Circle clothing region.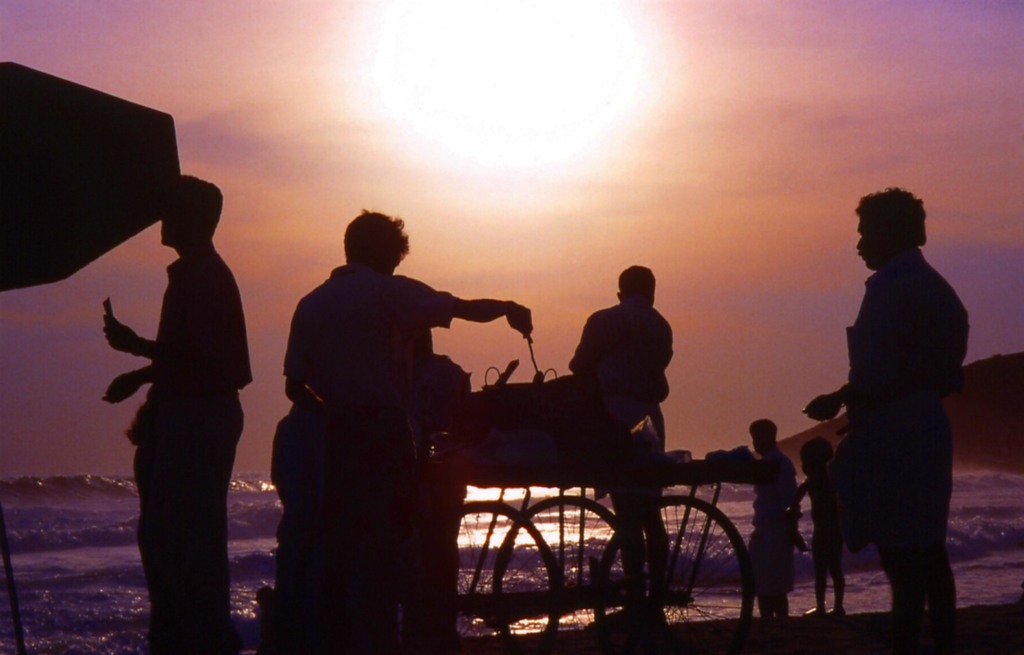
Region: 266 412 384 652.
